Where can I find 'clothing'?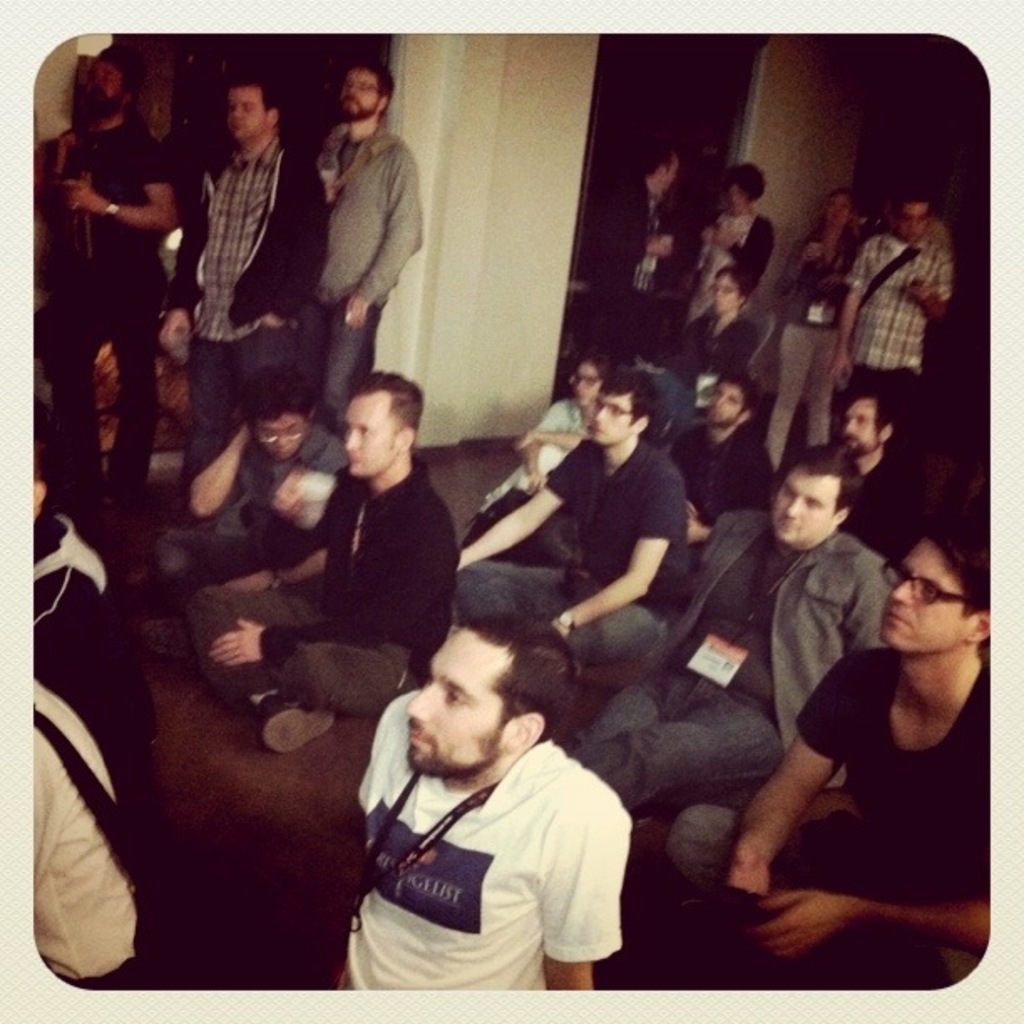
You can find it at x1=196, y1=328, x2=323, y2=423.
